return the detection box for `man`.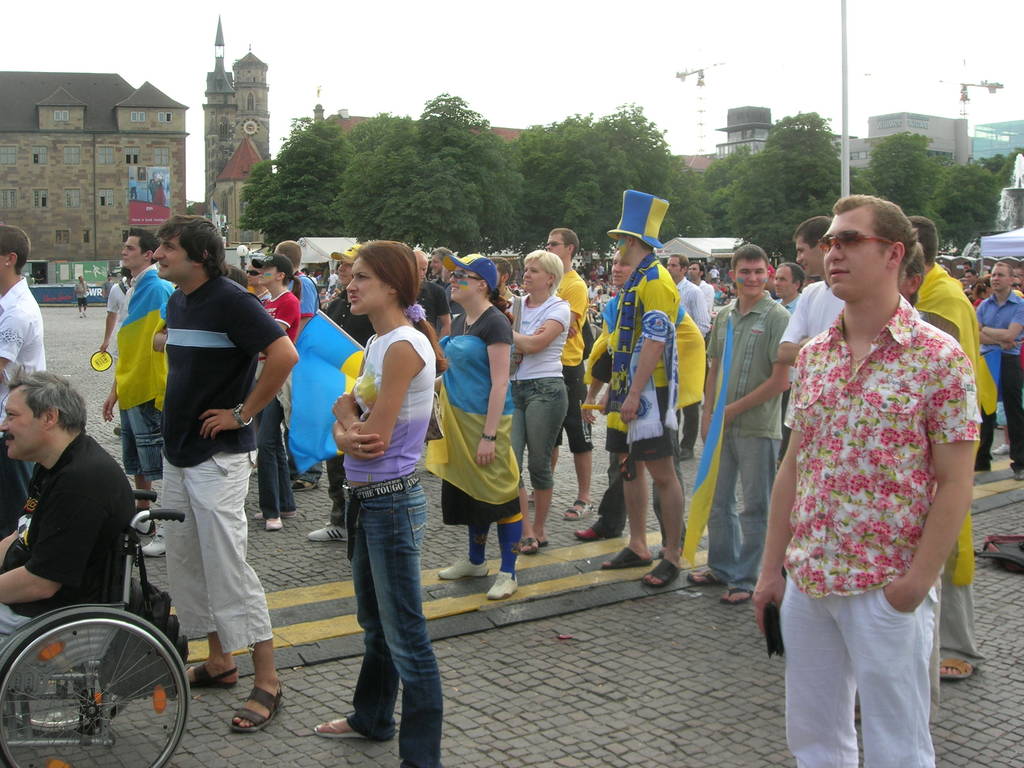
pyautogui.locateOnScreen(0, 376, 147, 676).
